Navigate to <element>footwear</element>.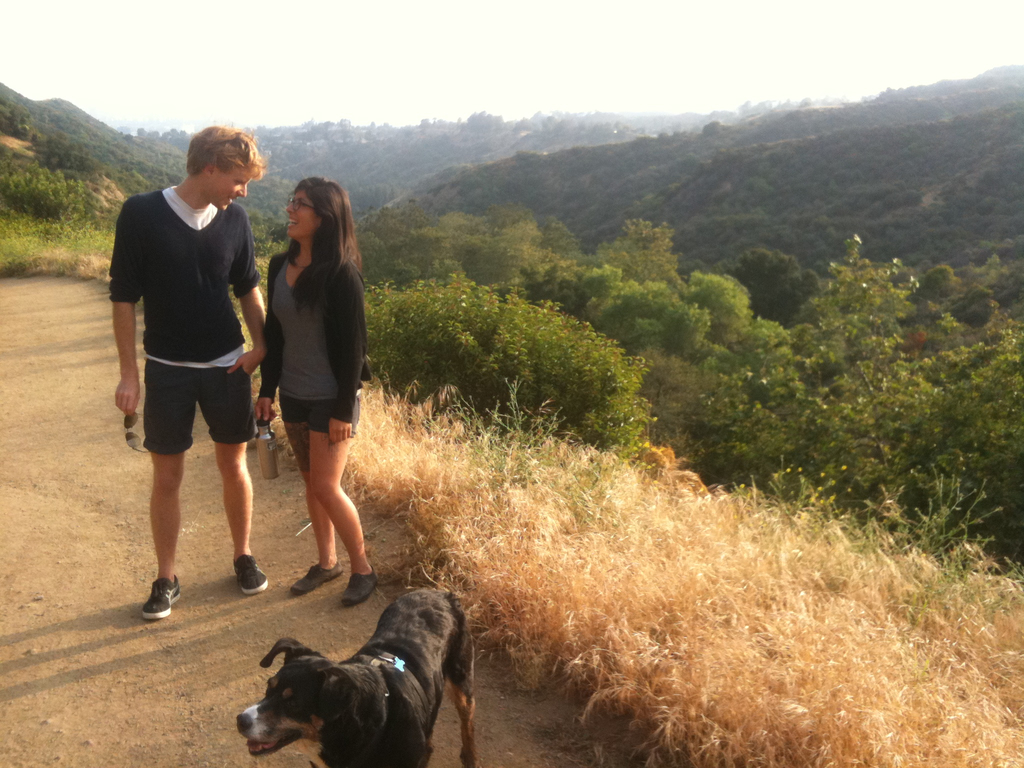
Navigation target: x1=339 y1=566 x2=376 y2=603.
